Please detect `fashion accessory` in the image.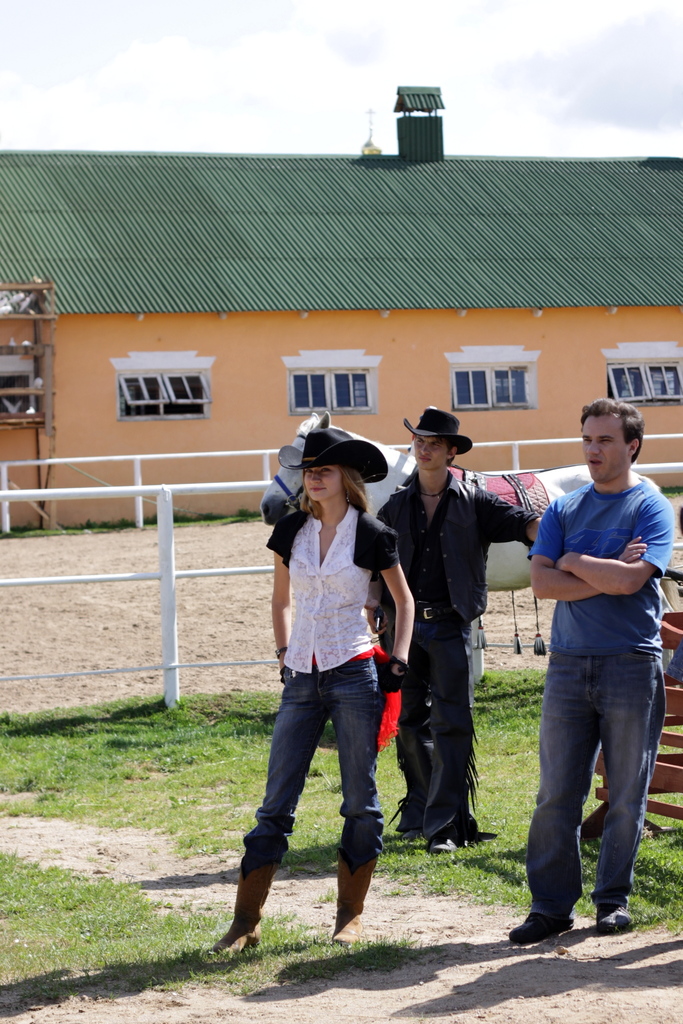
[x1=422, y1=488, x2=445, y2=498].
